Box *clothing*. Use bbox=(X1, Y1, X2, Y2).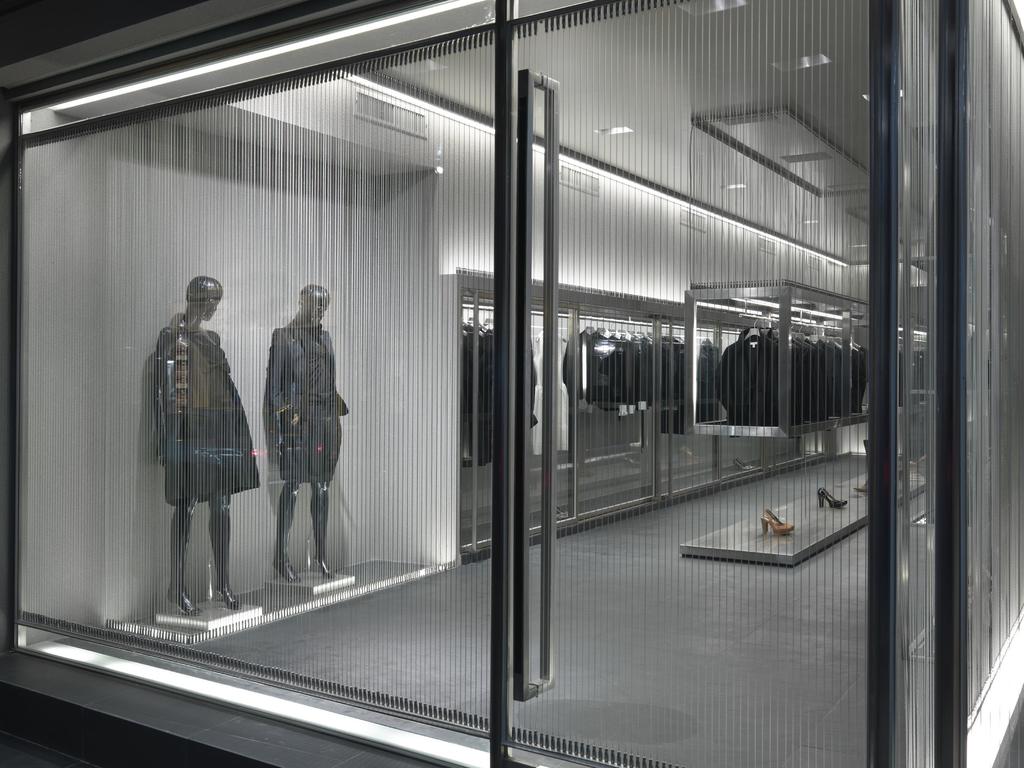
bbox=(276, 318, 342, 484).
